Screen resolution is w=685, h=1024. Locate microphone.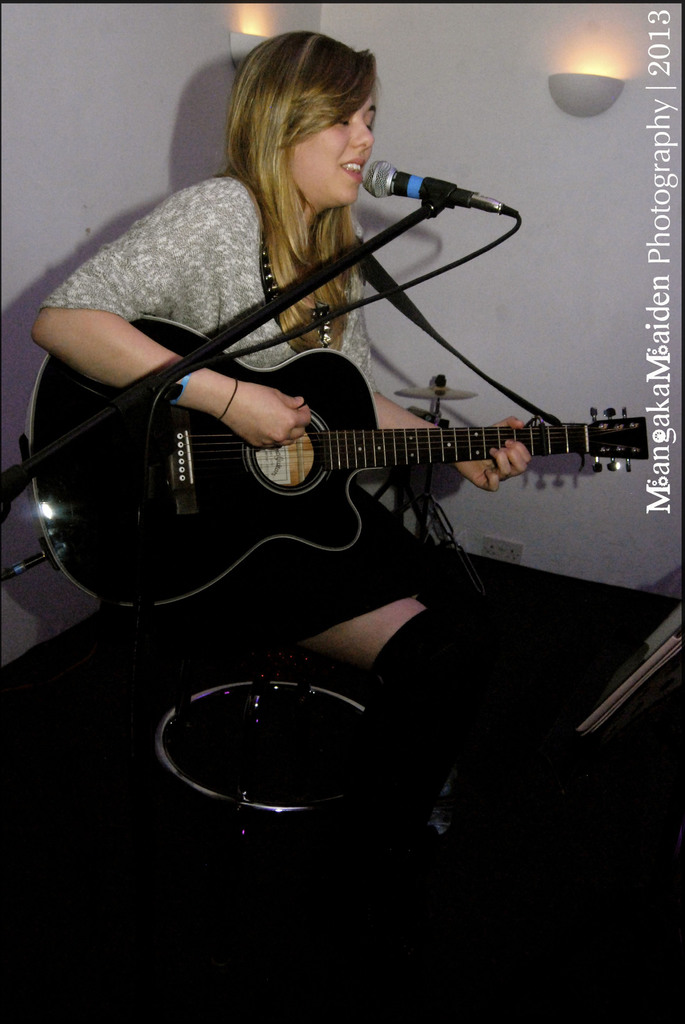
(363, 161, 521, 214).
